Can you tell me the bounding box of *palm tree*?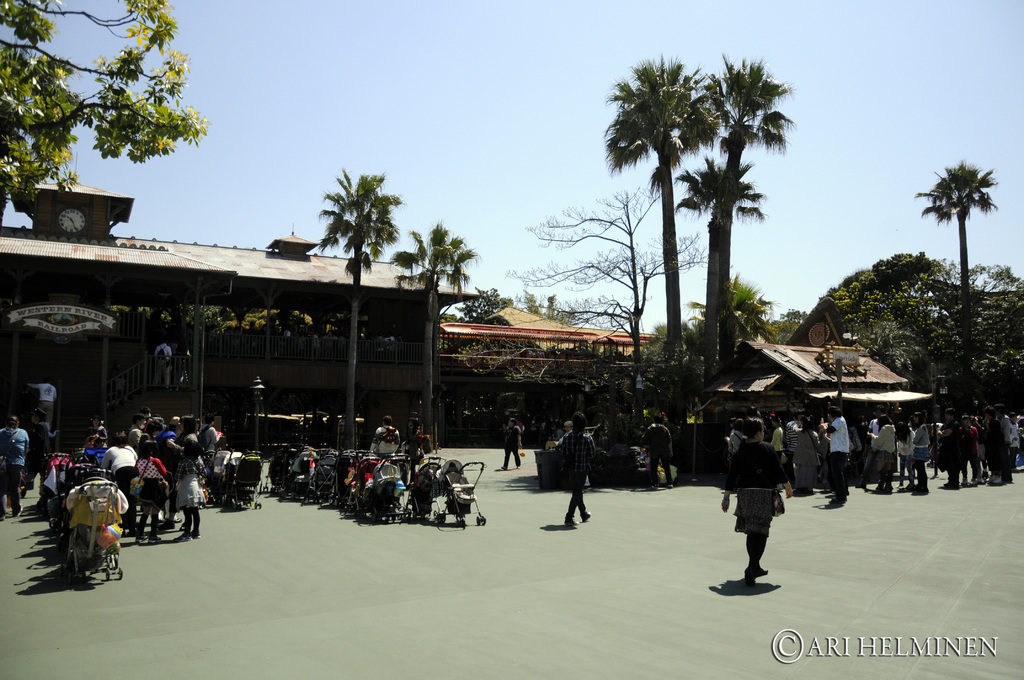
rect(668, 276, 763, 400).
